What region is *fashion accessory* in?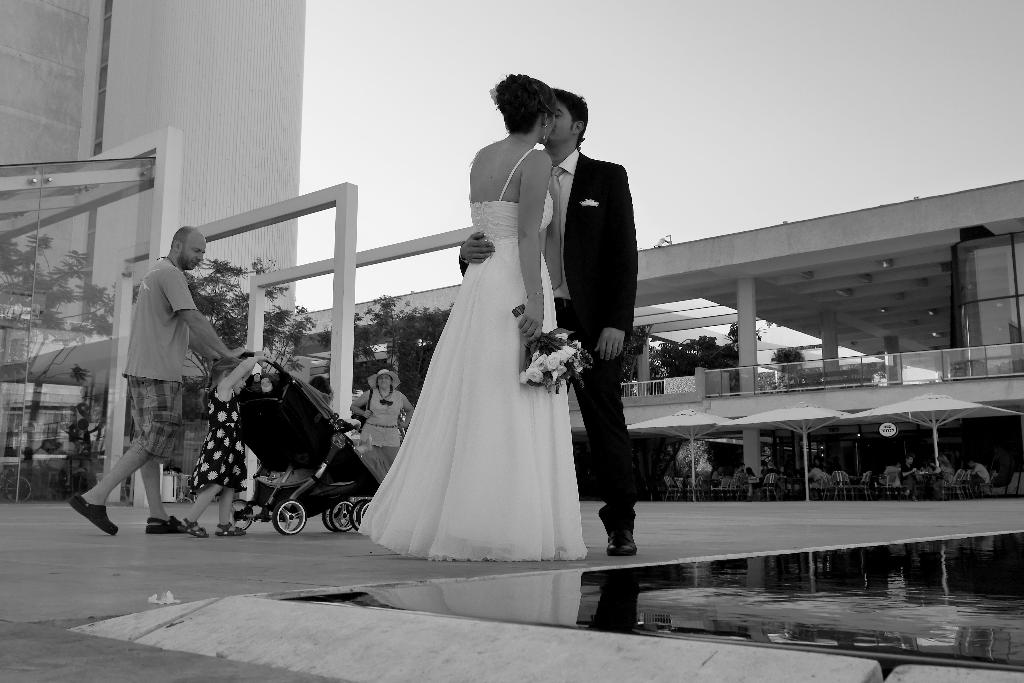
box=[378, 390, 394, 399].
